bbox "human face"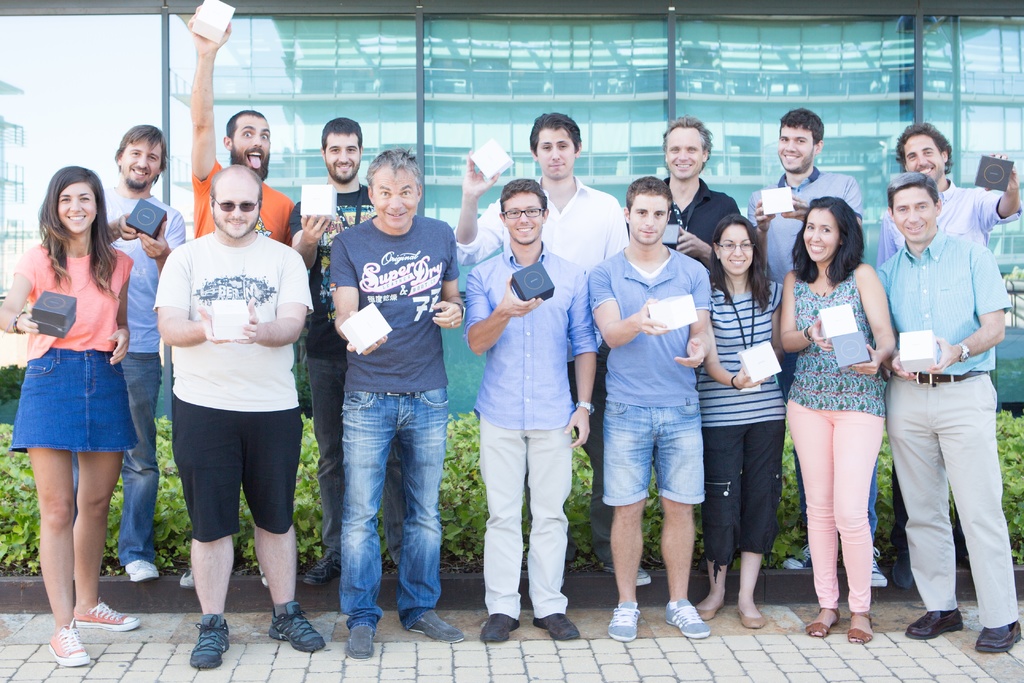
x1=235 y1=116 x2=271 y2=180
